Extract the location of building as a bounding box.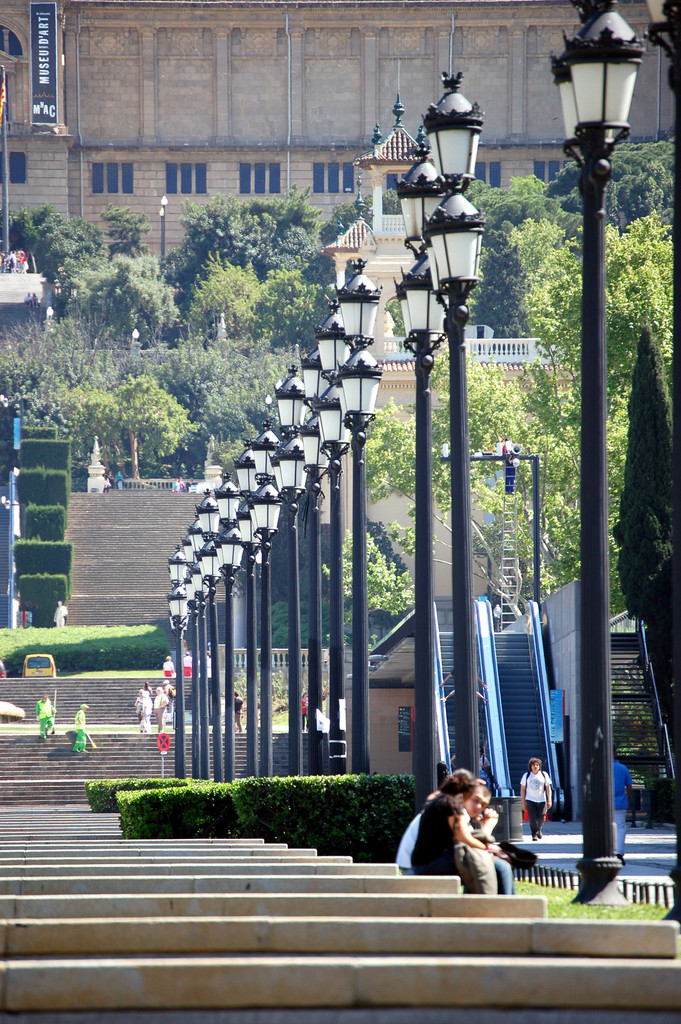
bbox=(0, 0, 680, 346).
